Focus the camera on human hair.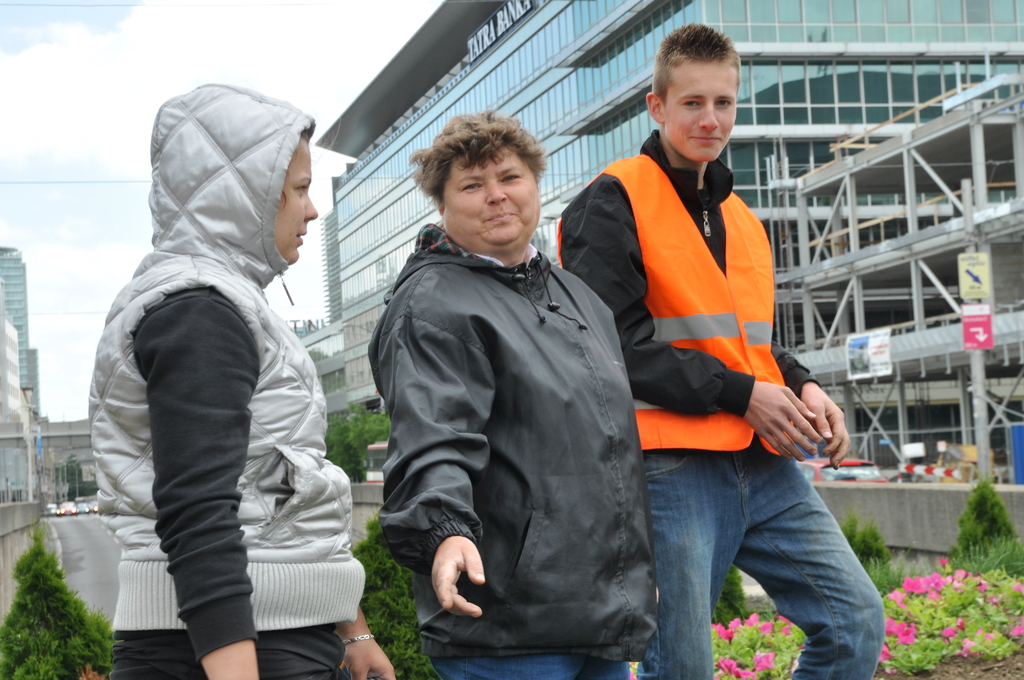
Focus region: [649, 20, 741, 111].
